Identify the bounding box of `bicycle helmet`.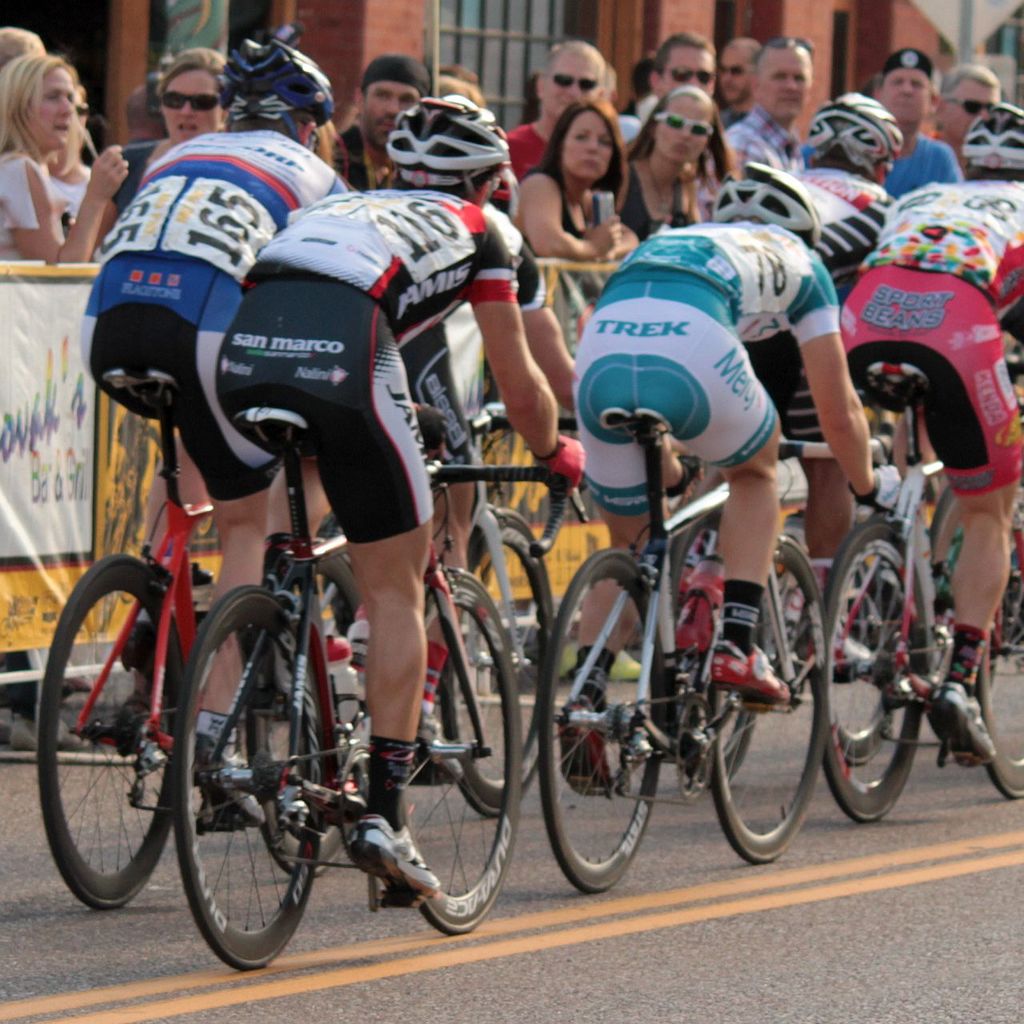
710, 169, 821, 254.
